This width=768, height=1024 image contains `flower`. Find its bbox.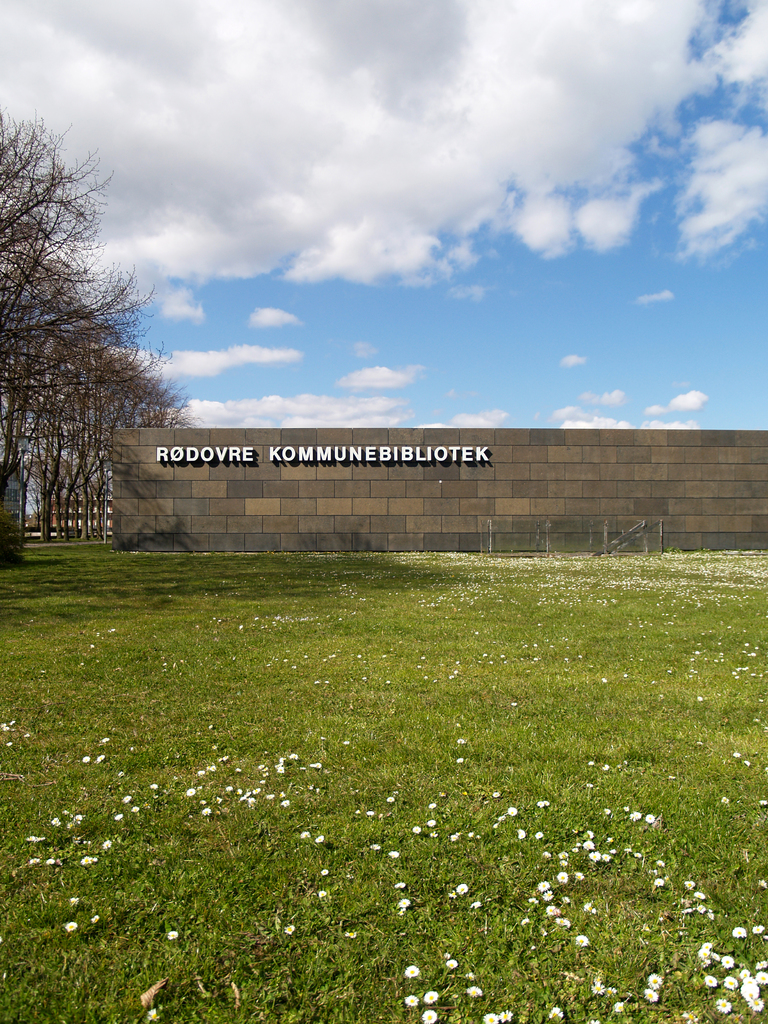
603,762,610,771.
